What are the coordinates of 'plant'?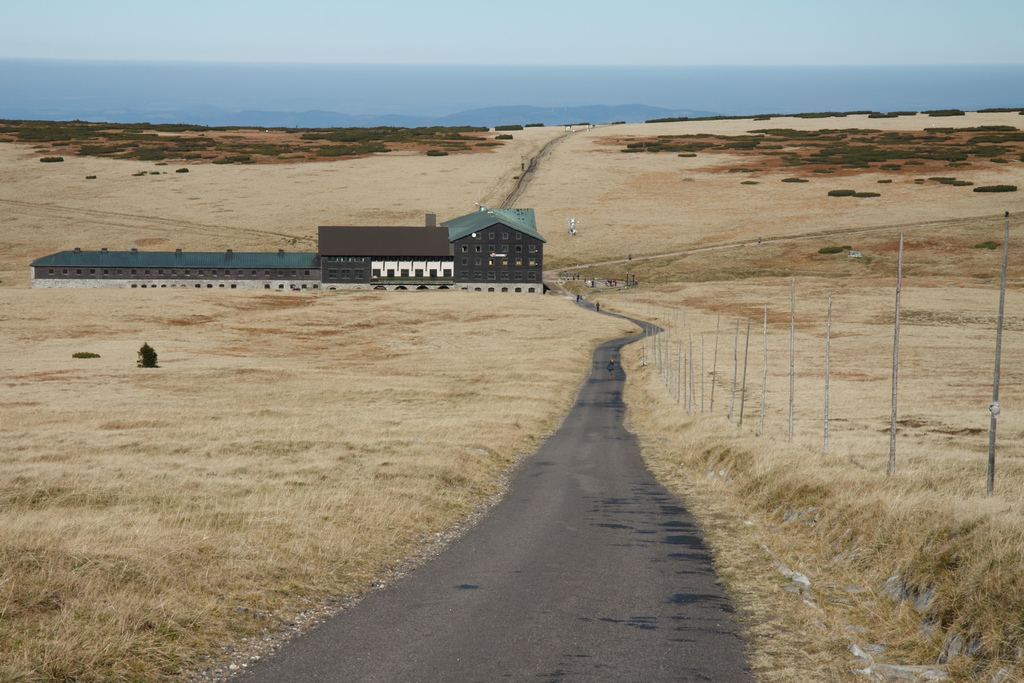
677,152,696,159.
